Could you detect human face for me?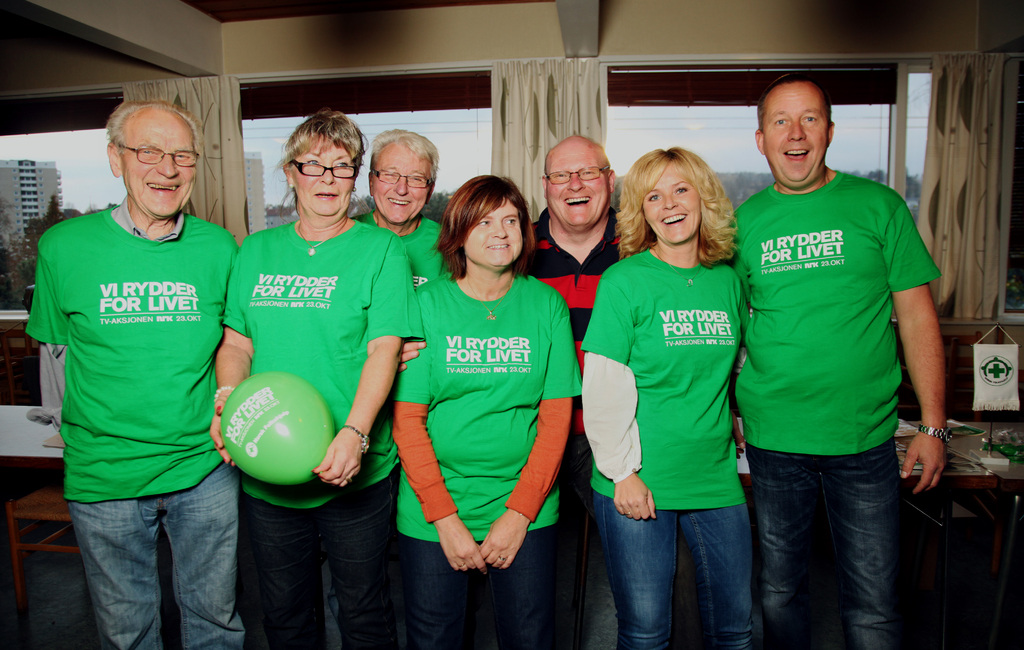
Detection result: left=371, top=143, right=427, bottom=220.
